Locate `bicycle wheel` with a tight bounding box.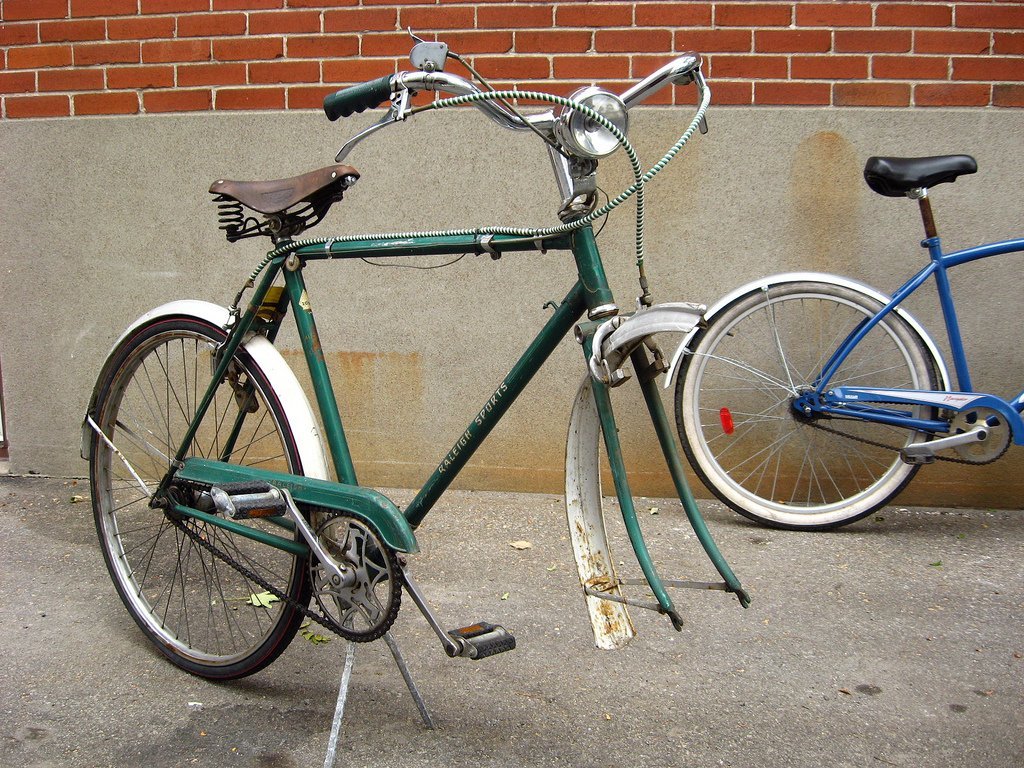
[x1=665, y1=268, x2=1000, y2=540].
